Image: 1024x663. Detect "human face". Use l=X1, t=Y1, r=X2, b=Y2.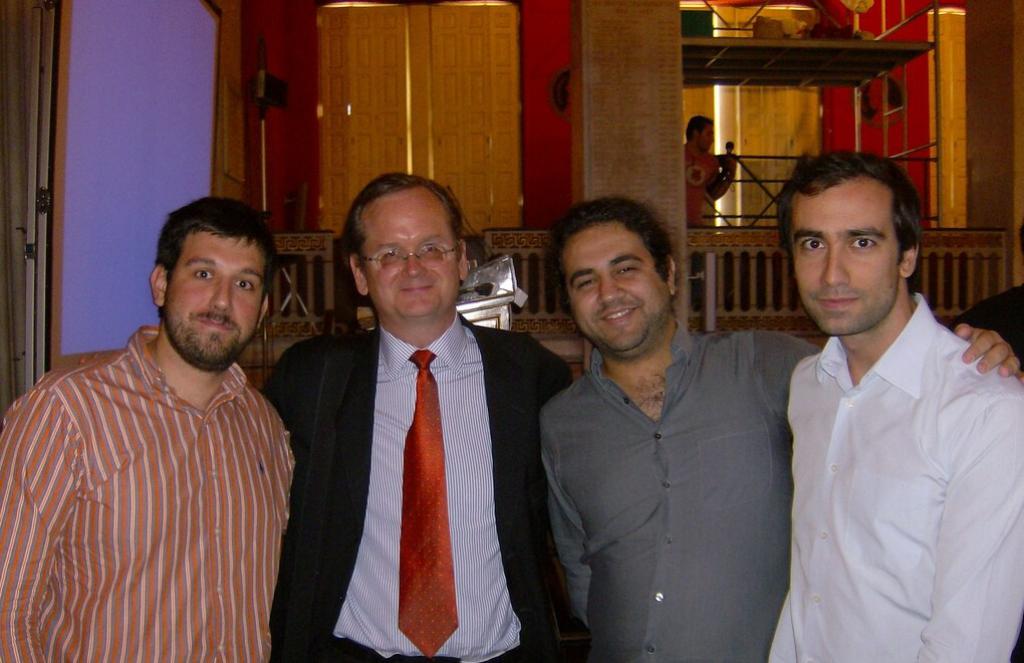
l=363, t=191, r=455, b=317.
